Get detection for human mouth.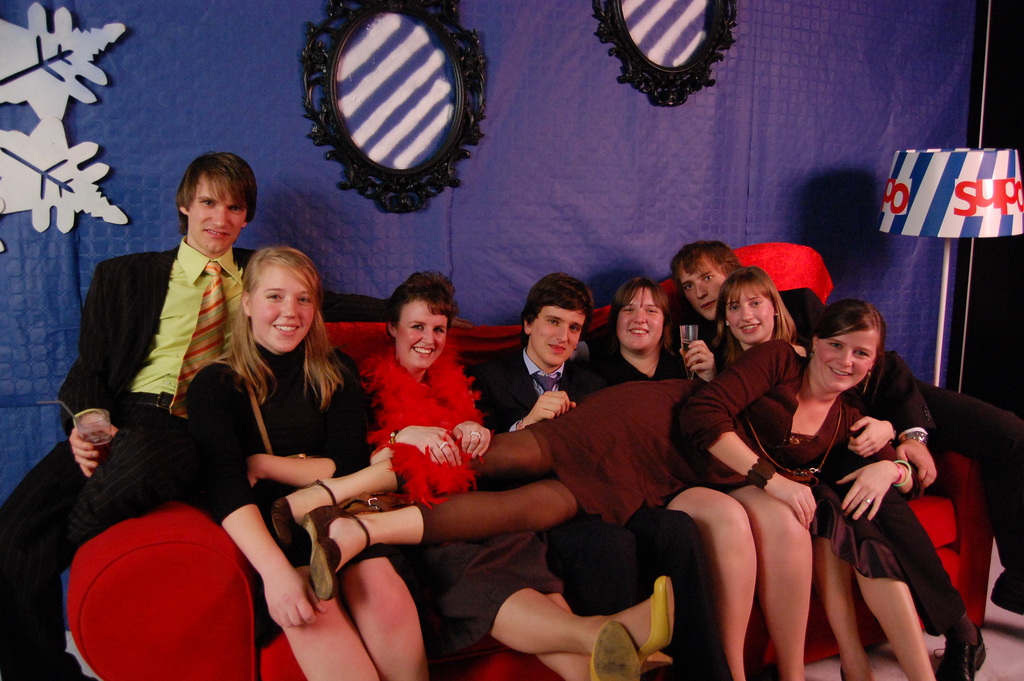
Detection: box=[734, 321, 763, 335].
